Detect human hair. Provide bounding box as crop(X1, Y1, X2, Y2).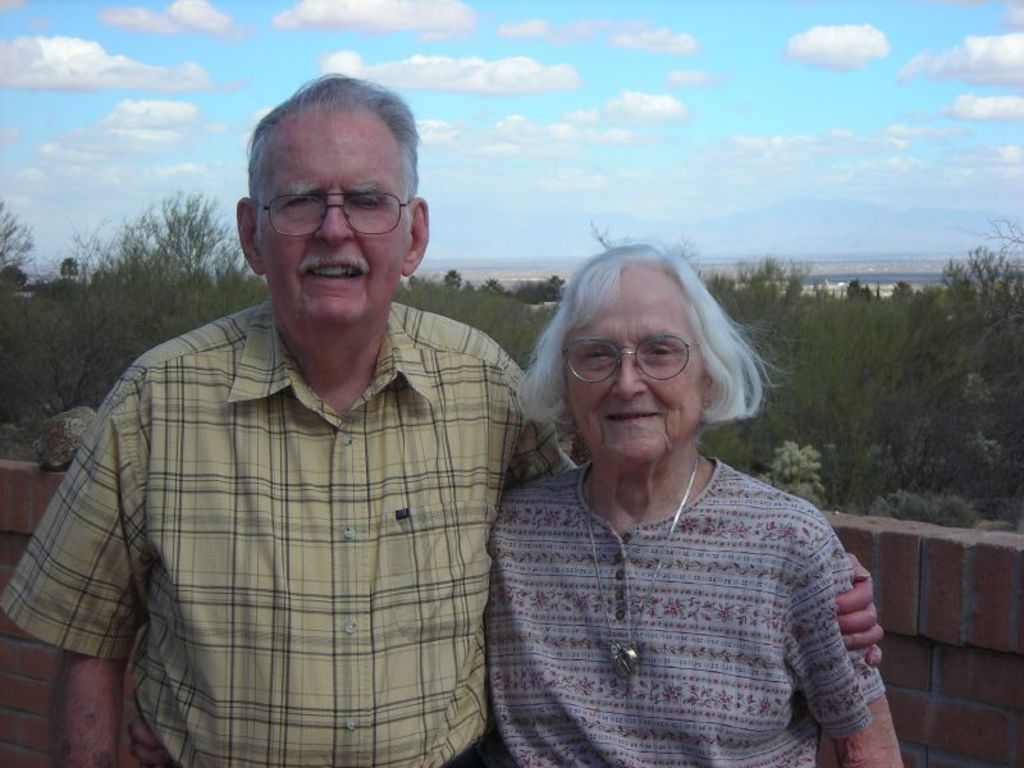
crop(512, 237, 797, 428).
